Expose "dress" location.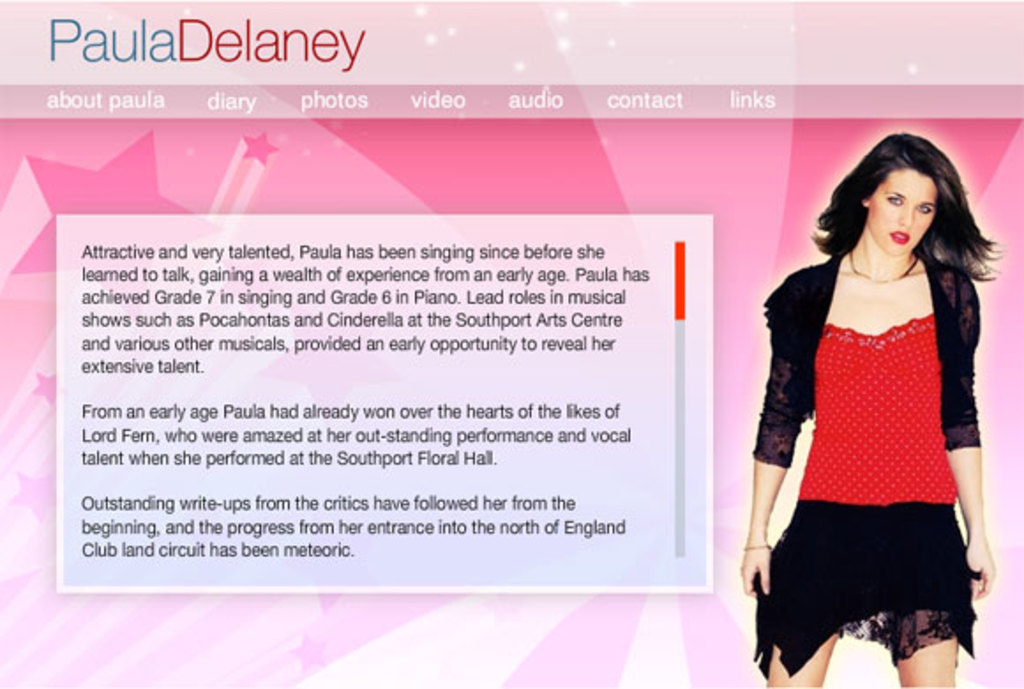
Exposed at [761, 221, 969, 634].
